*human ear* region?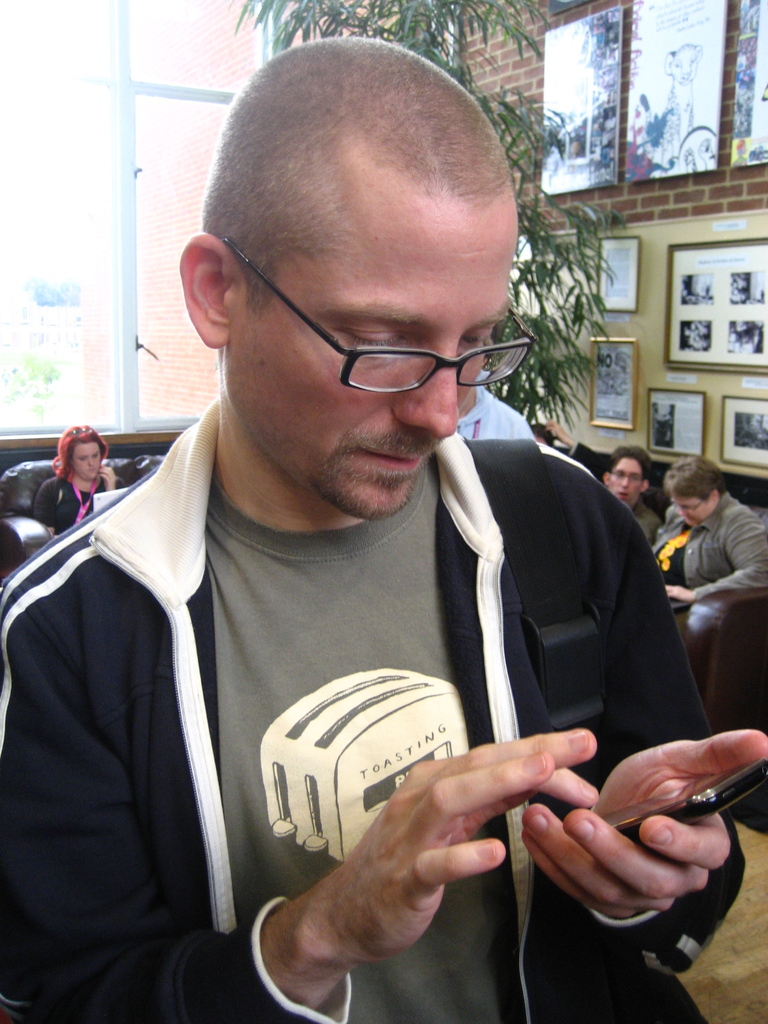
(x1=710, y1=491, x2=721, y2=503)
